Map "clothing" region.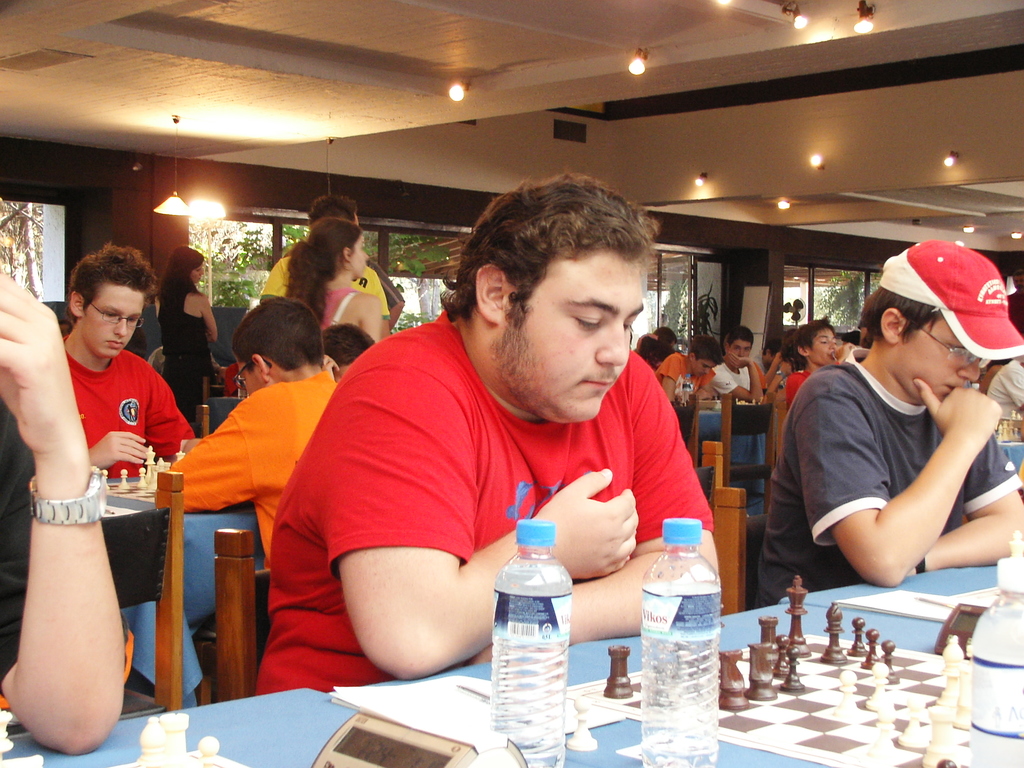
Mapped to (left=261, top=258, right=394, bottom=316).
